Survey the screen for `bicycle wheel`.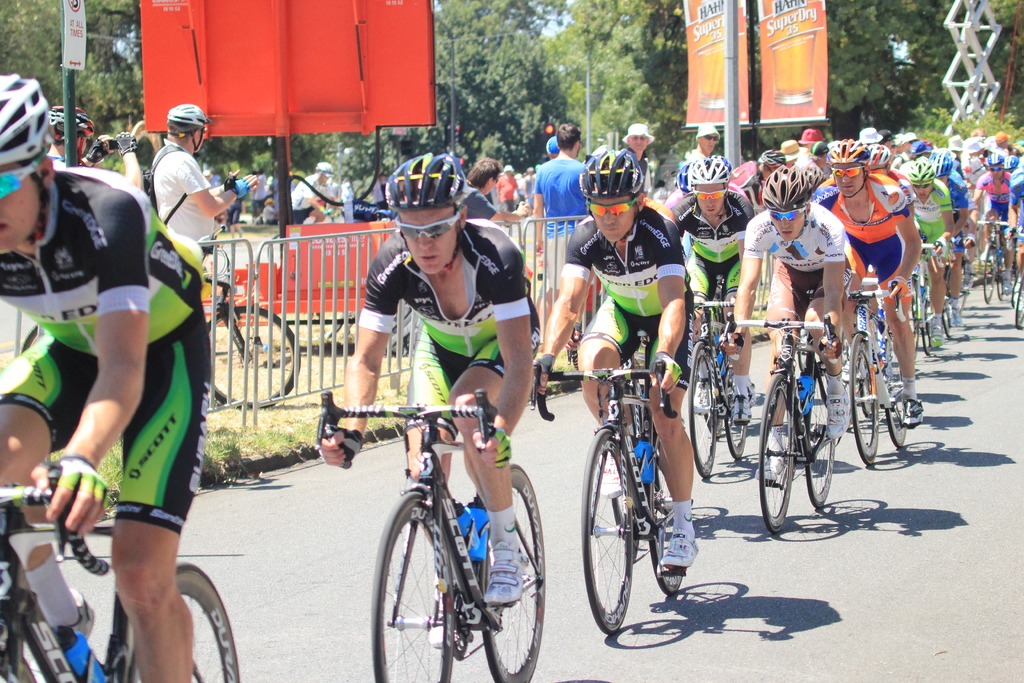
Survey found: l=911, t=286, r=918, b=349.
